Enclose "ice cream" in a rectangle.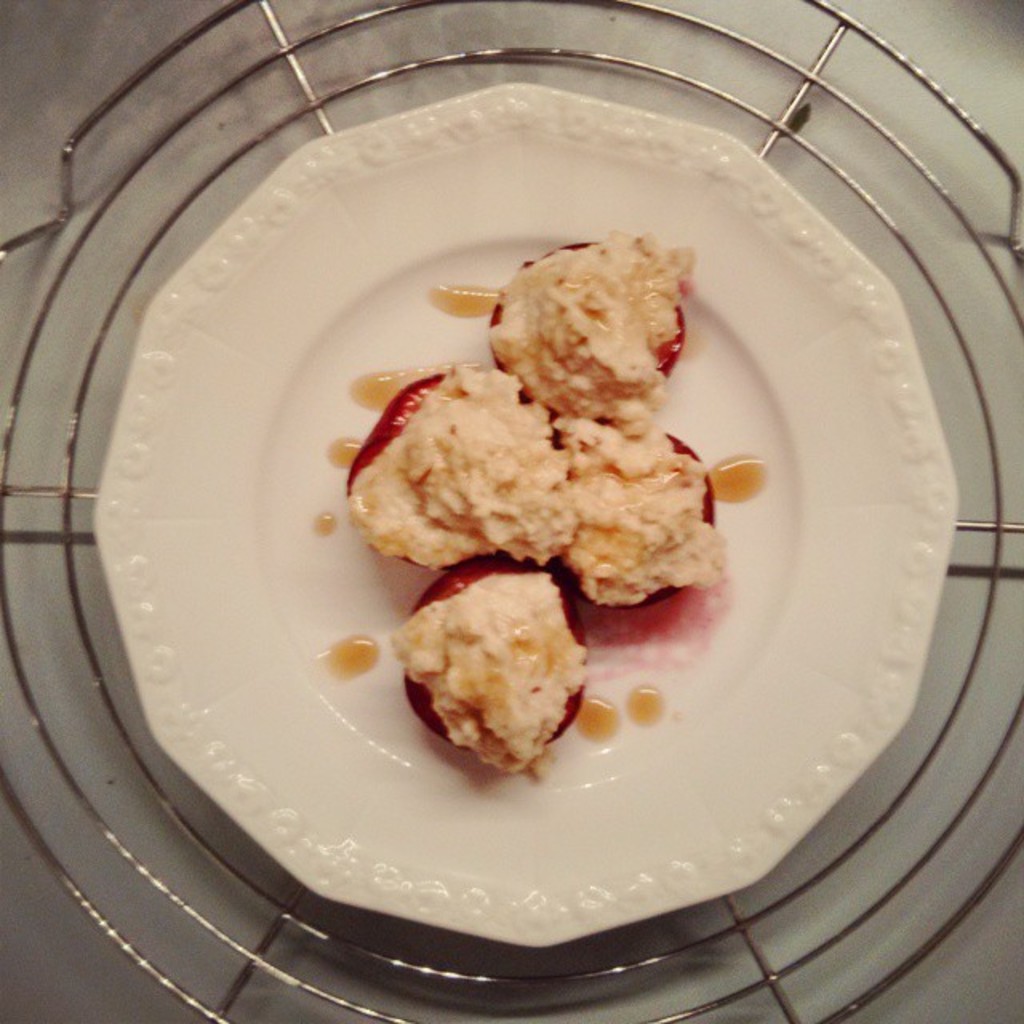
bbox=(373, 555, 605, 789).
